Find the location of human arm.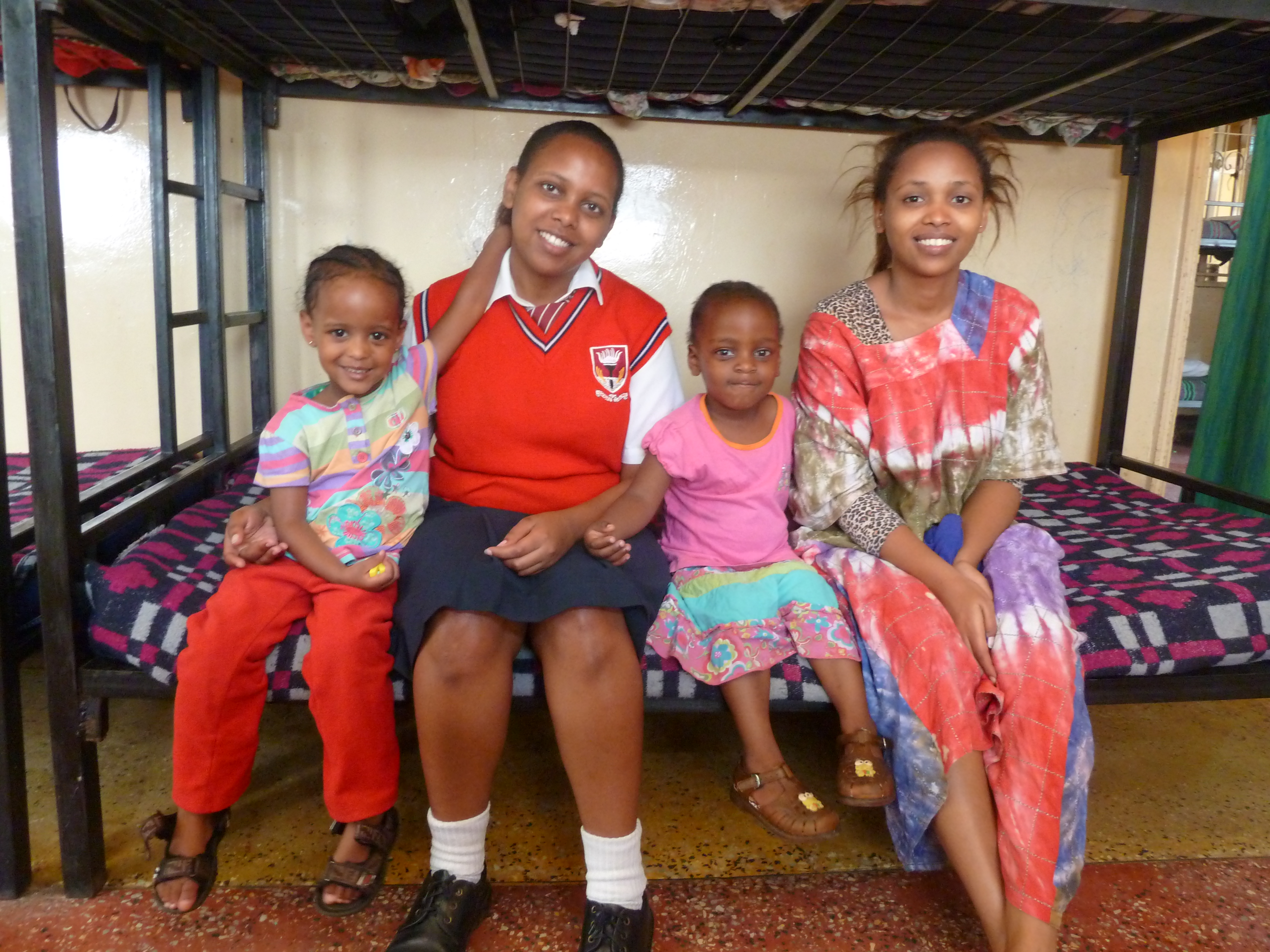
Location: pyautogui.locateOnScreen(69, 155, 96, 183).
